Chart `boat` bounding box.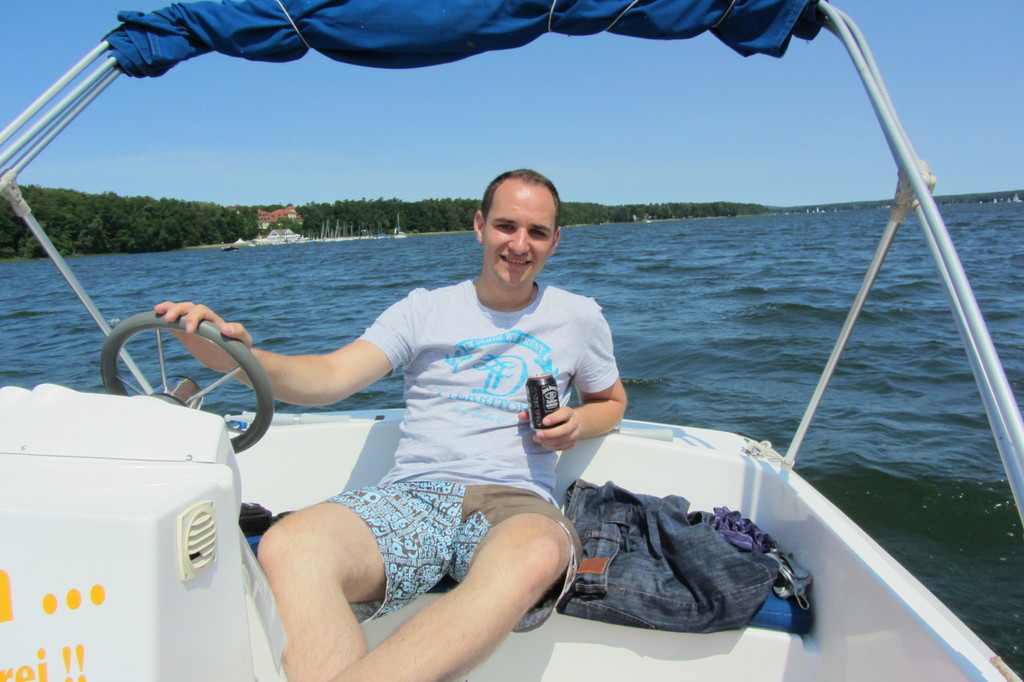
Charted: [x1=0, y1=0, x2=1023, y2=681].
